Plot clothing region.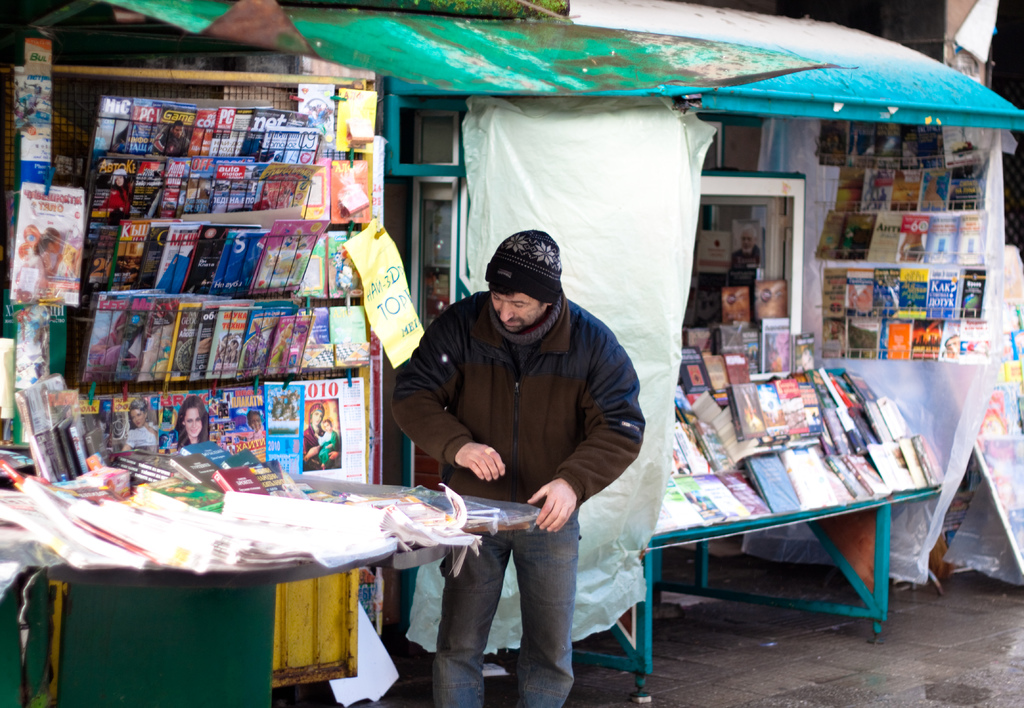
Plotted at [left=316, top=424, right=339, bottom=470].
